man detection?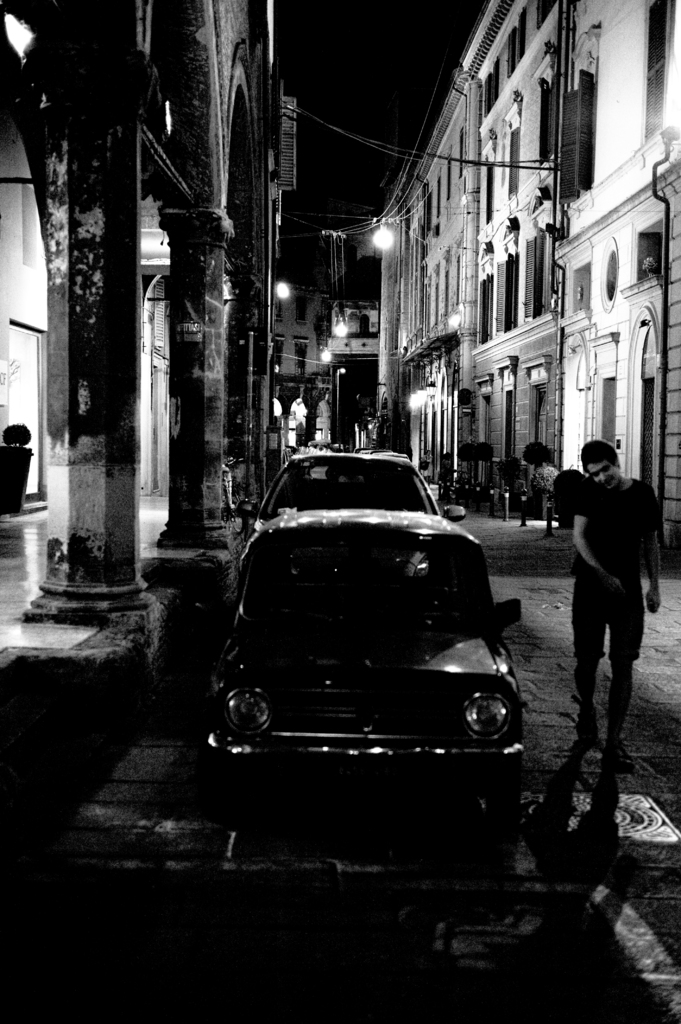
565:431:667:778
